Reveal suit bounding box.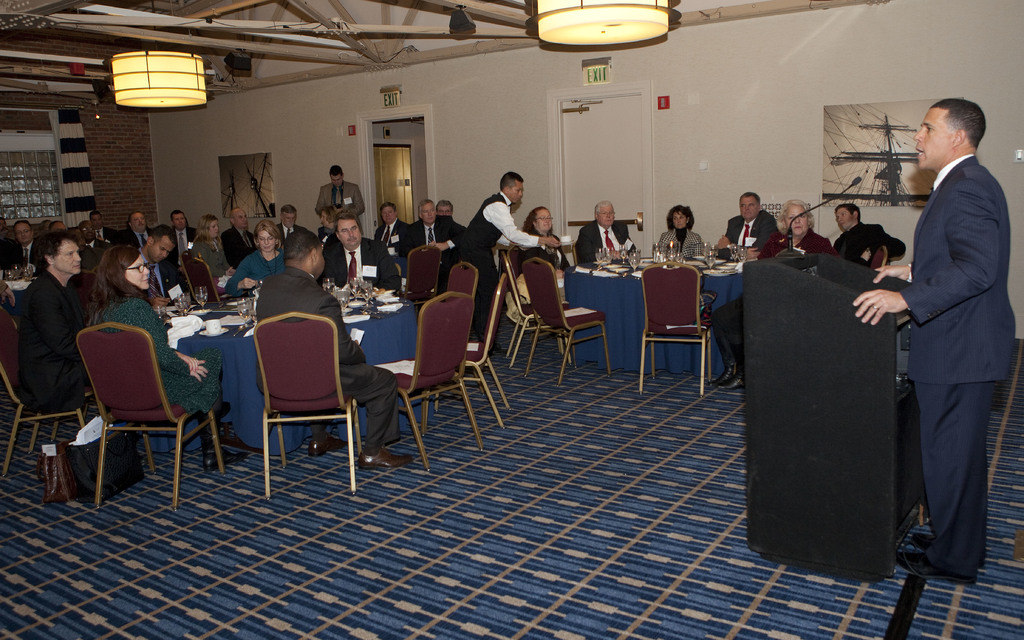
Revealed: <bbox>412, 213, 465, 294</bbox>.
